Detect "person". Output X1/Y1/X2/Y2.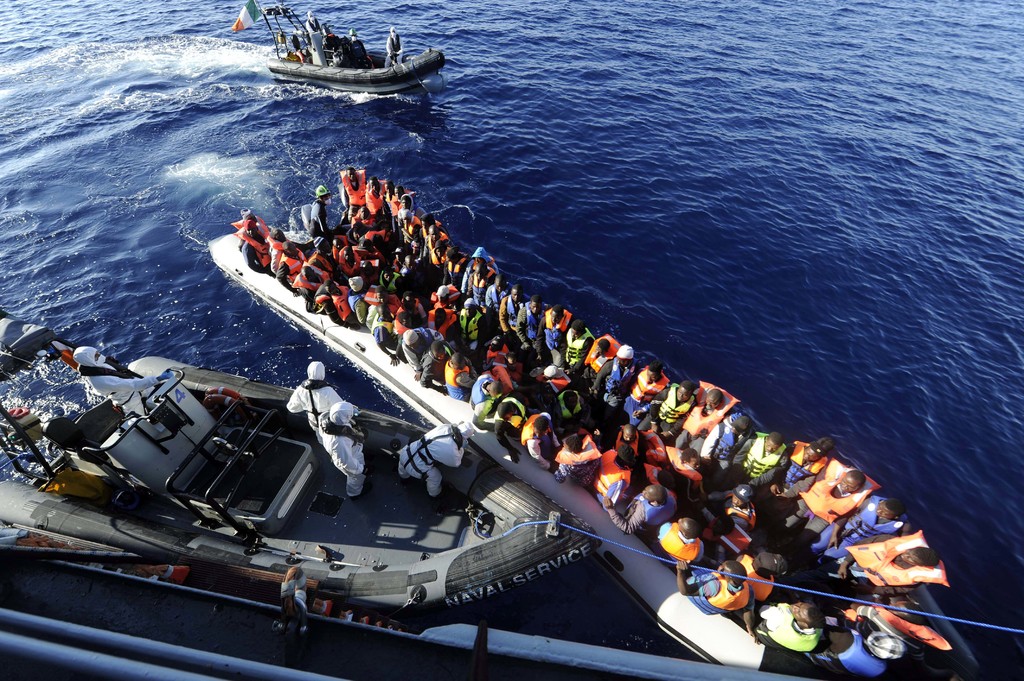
383/24/404/66.
